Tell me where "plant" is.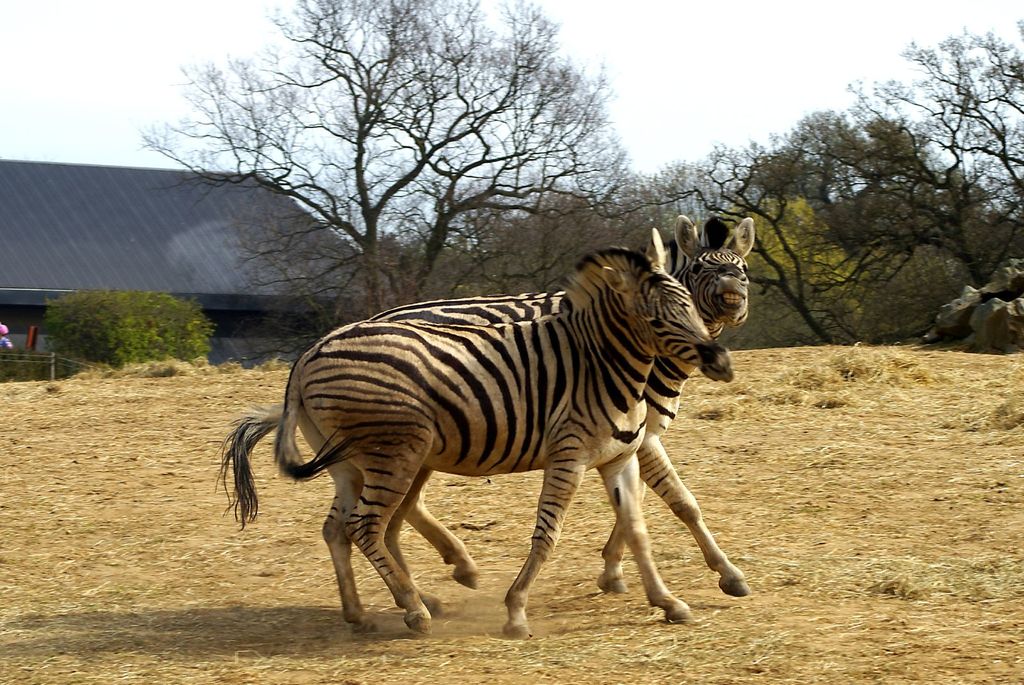
"plant" is at <bbox>42, 285, 218, 369</bbox>.
